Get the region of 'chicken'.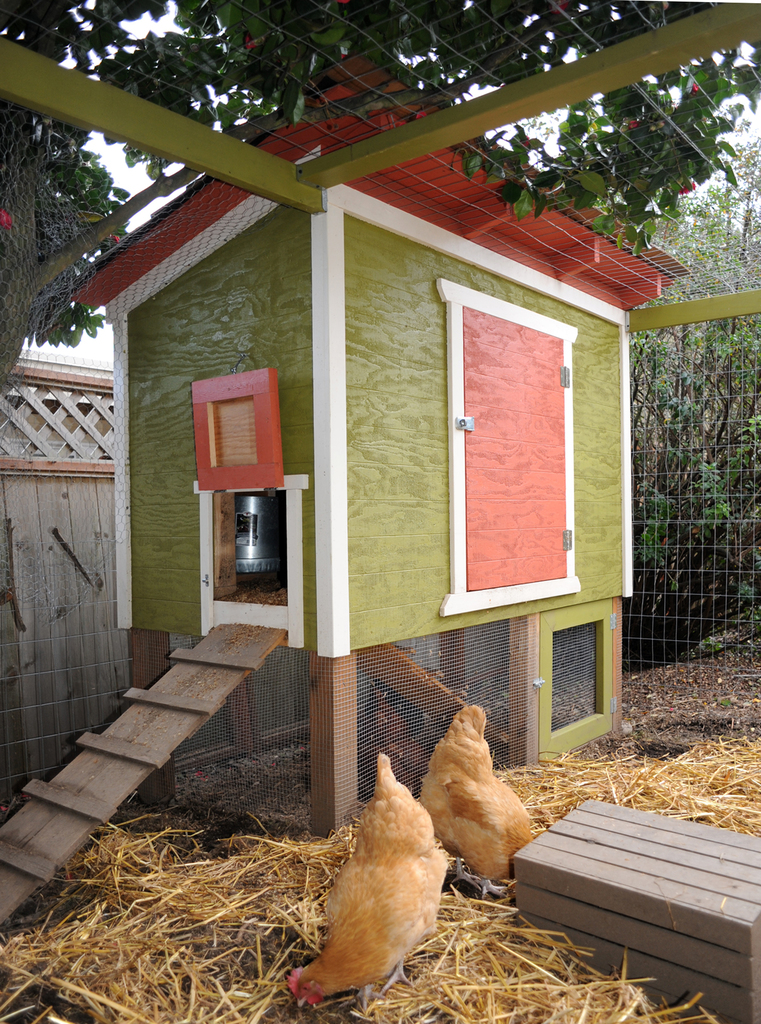
left=413, top=703, right=539, bottom=909.
